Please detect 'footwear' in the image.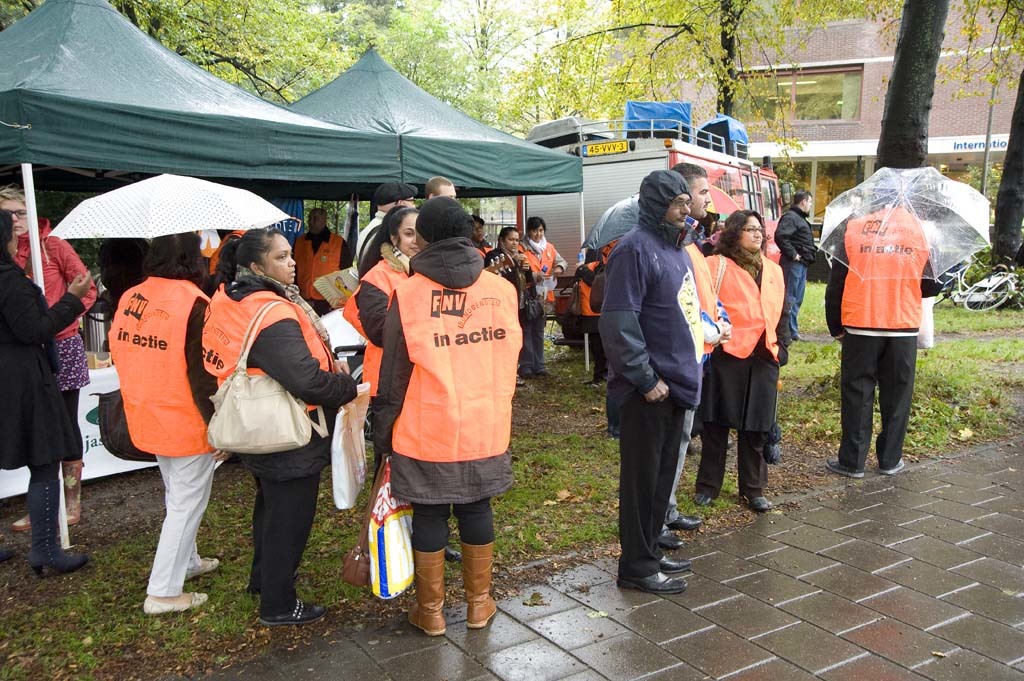
466/545/499/627.
